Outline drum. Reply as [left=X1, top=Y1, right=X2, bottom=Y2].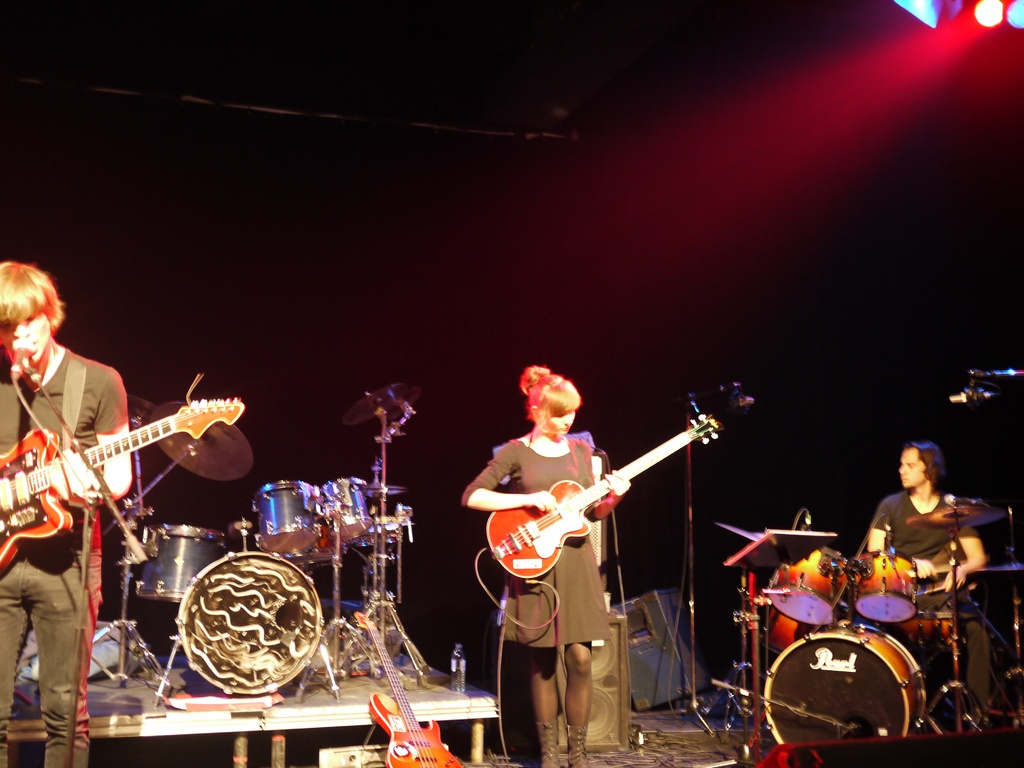
[left=762, top=611, right=816, bottom=657].
